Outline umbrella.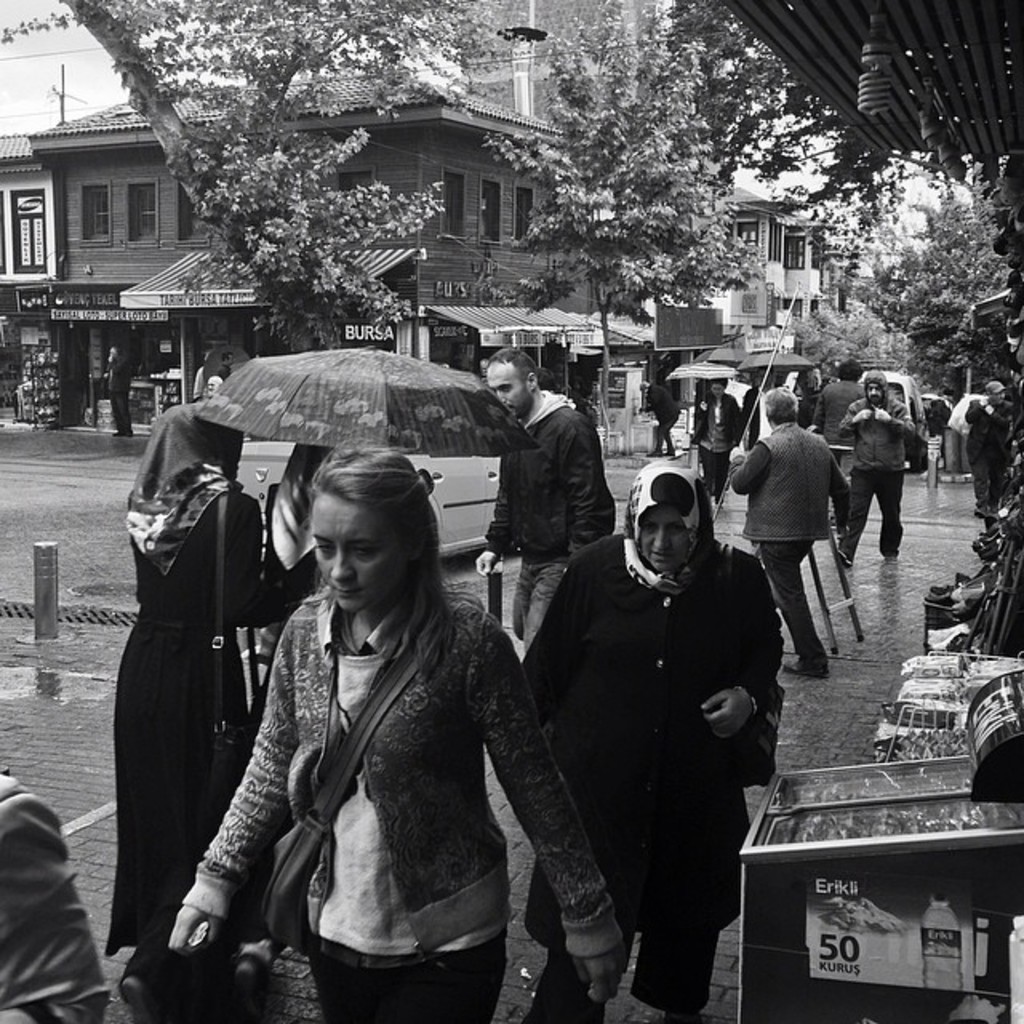
Outline: select_region(664, 362, 741, 403).
